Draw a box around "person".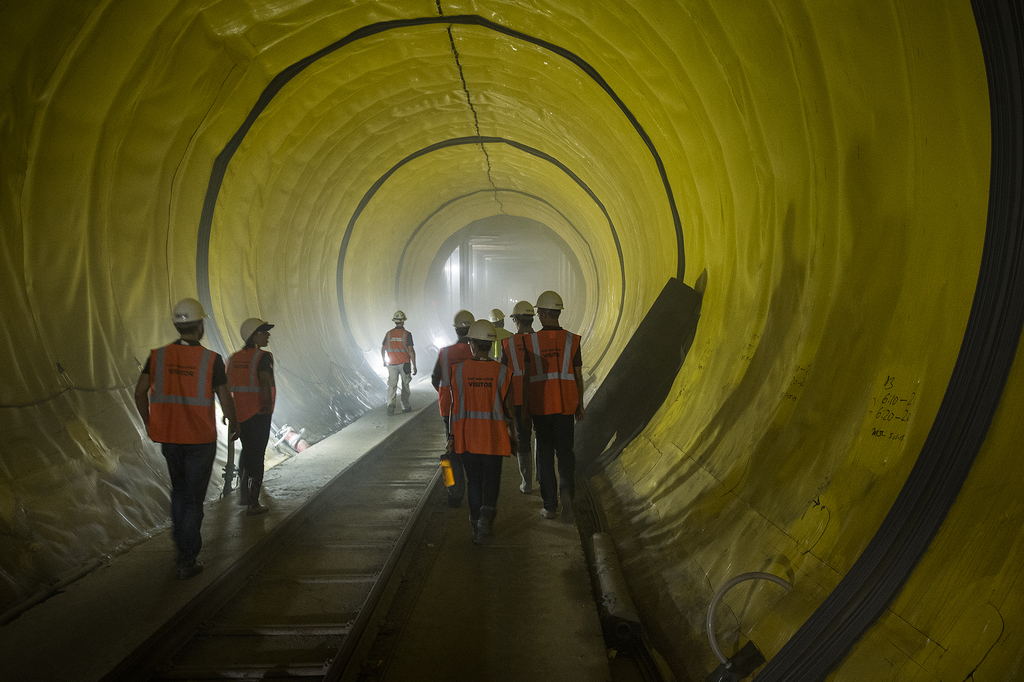
bbox=[522, 294, 590, 510].
